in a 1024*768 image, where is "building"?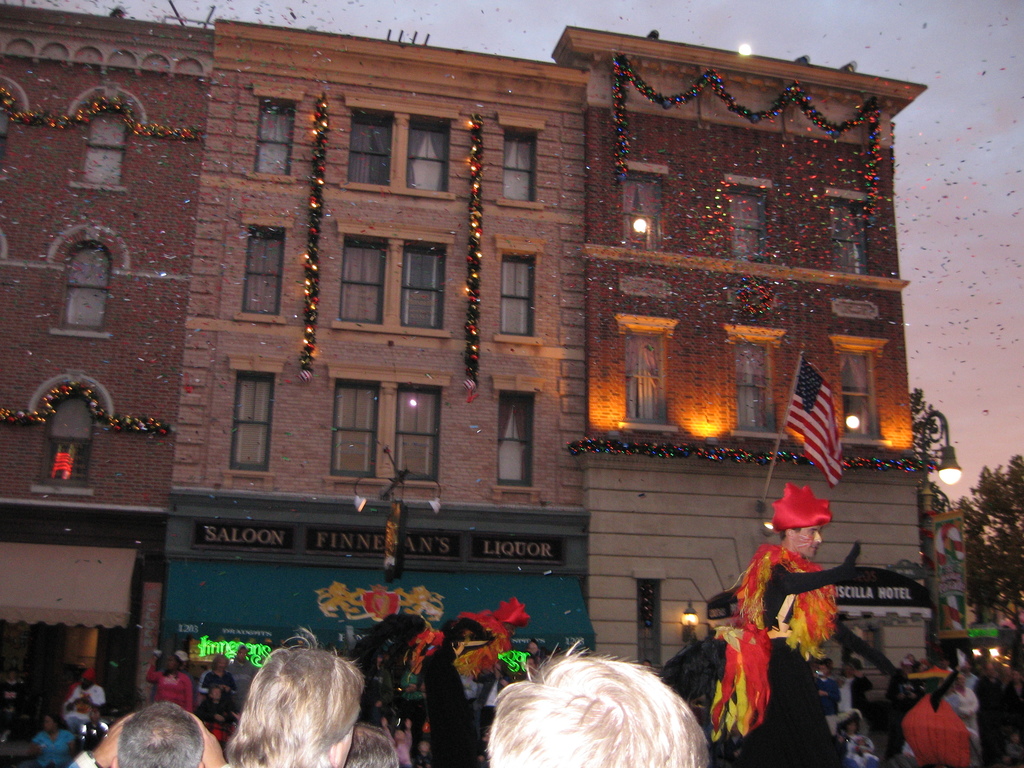
[556, 28, 931, 667].
